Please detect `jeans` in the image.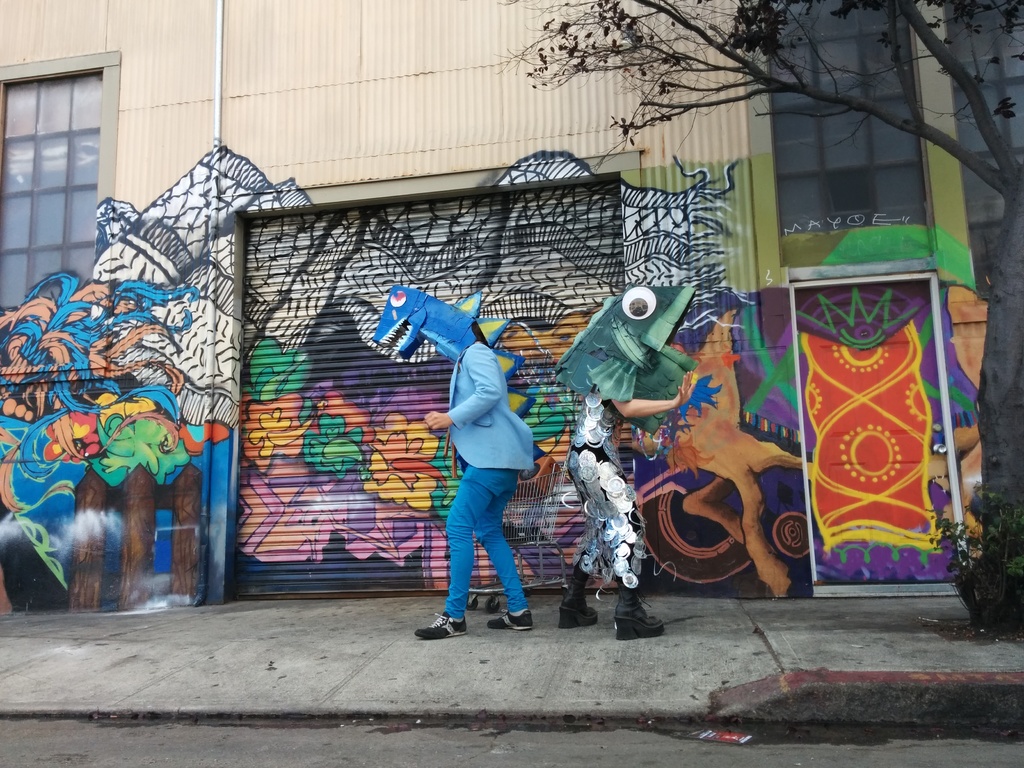
438,451,536,636.
